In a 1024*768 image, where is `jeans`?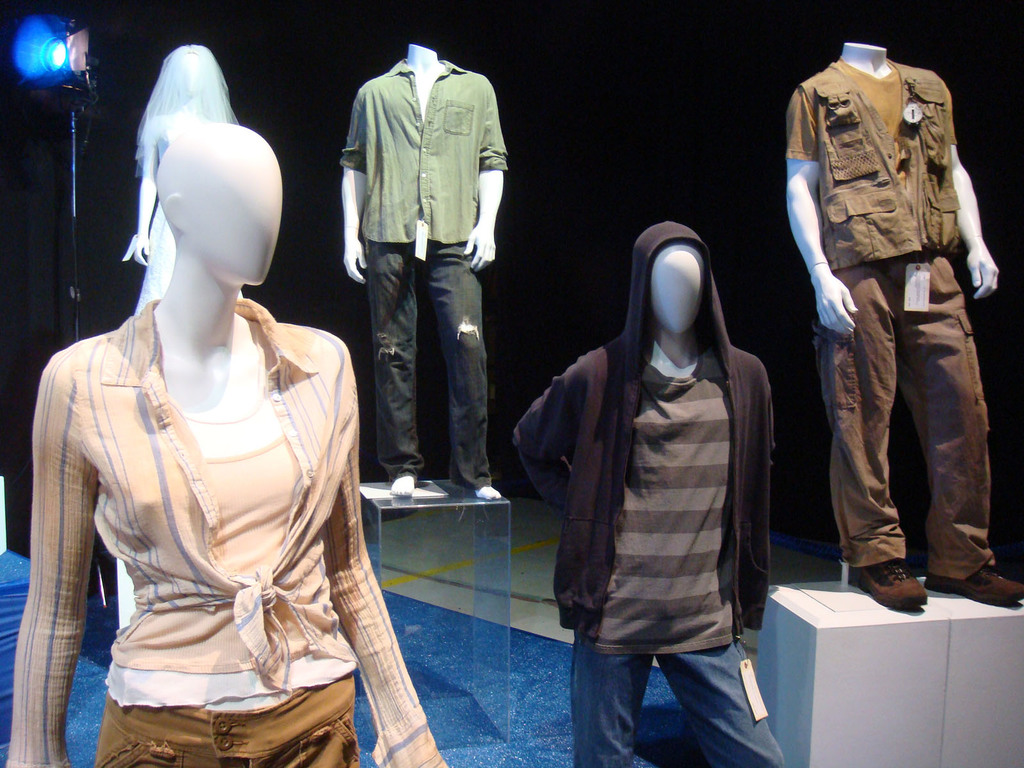
x1=91 y1=670 x2=366 y2=767.
